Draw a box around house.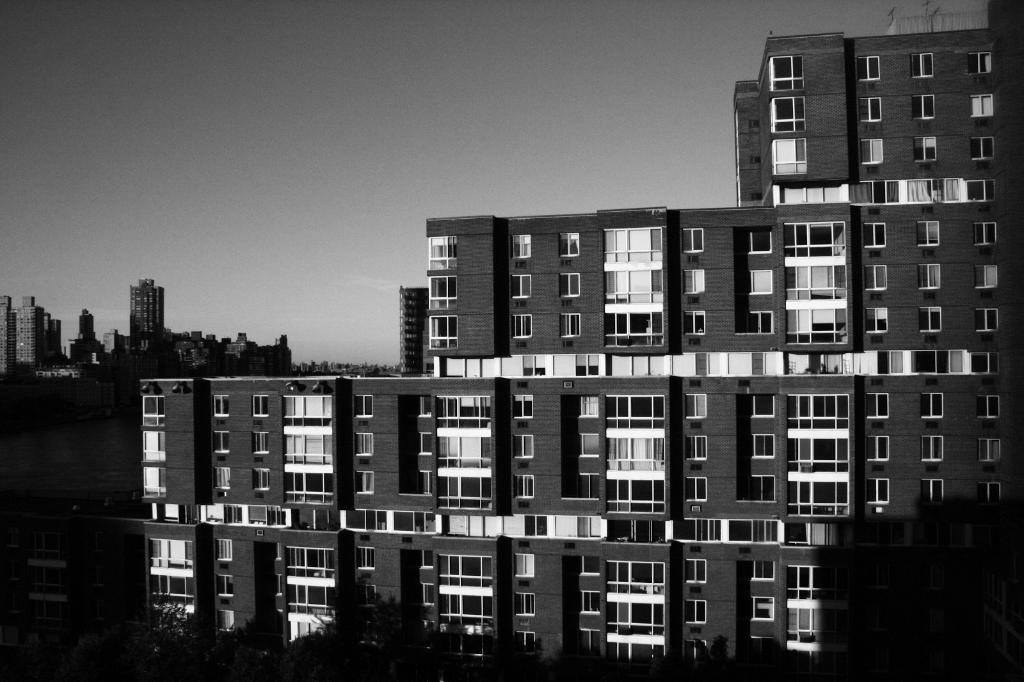
(x1=414, y1=203, x2=856, y2=385).
